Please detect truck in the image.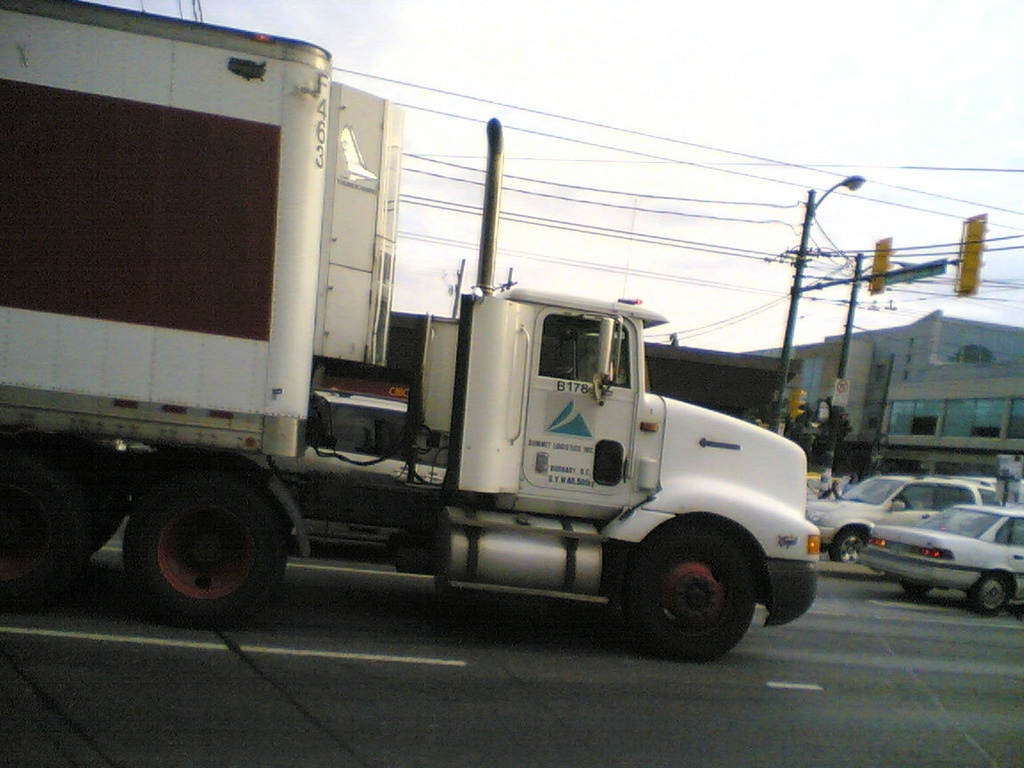
box=[0, 0, 821, 663].
